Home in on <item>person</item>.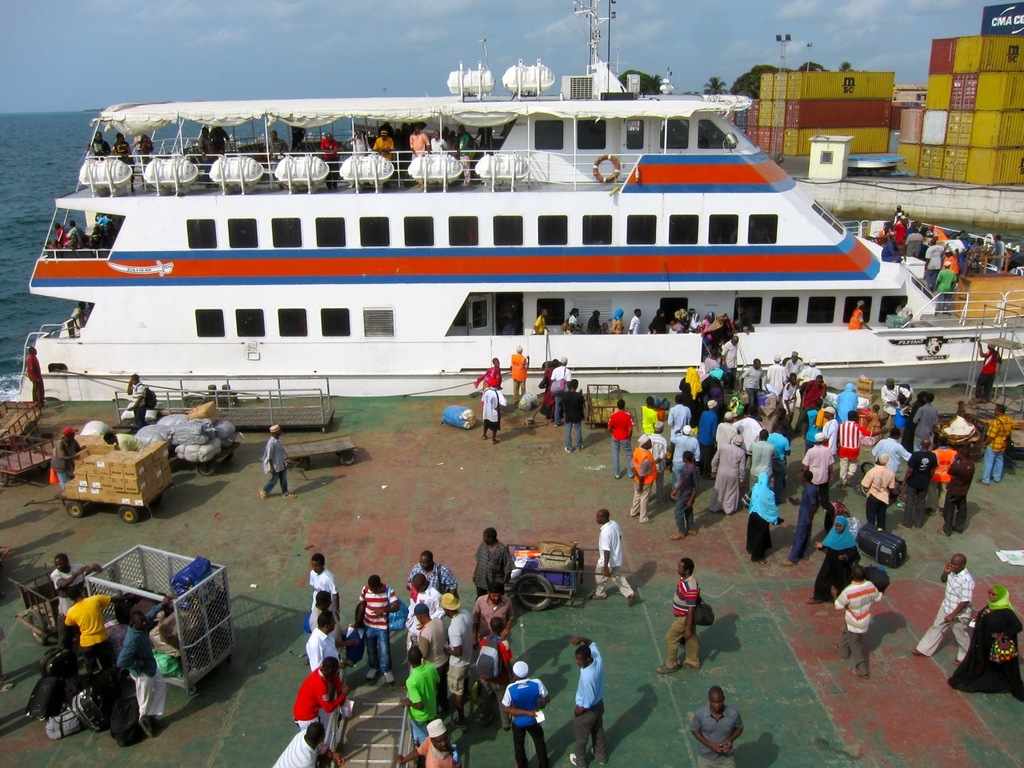
Homed in at left=914, top=393, right=944, bottom=461.
